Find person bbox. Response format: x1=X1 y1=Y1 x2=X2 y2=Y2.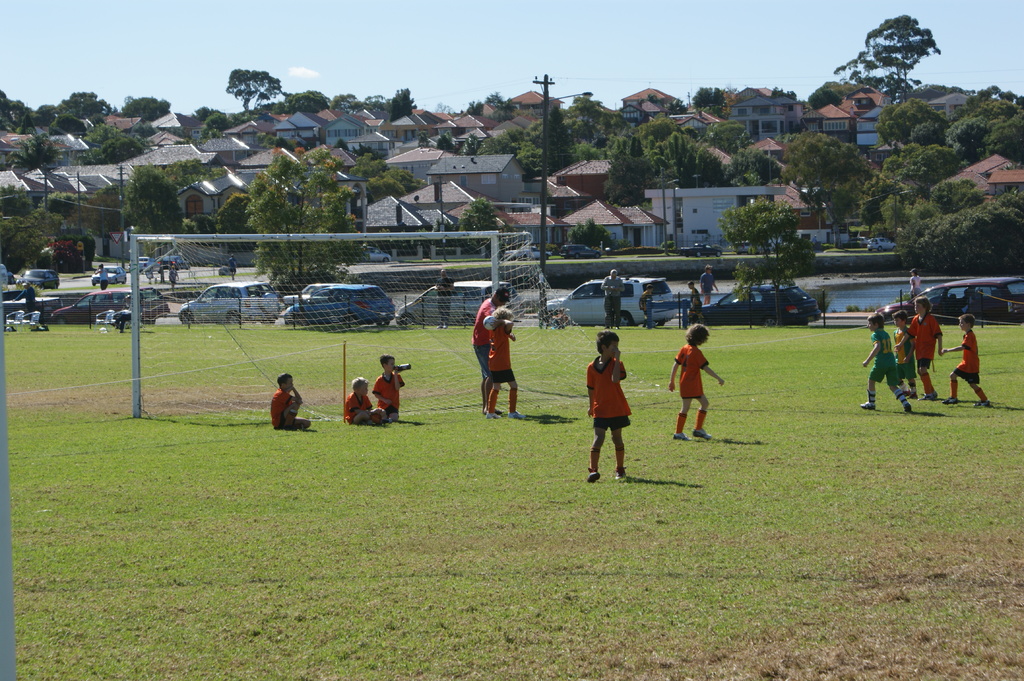
x1=468 y1=286 x2=512 y2=412.
